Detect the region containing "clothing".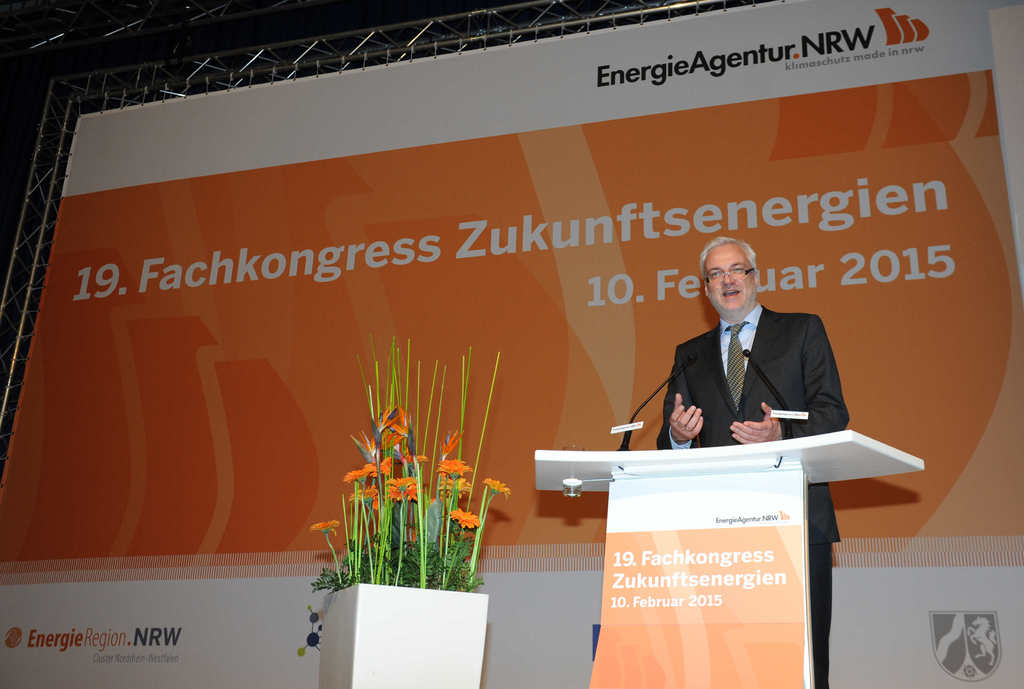
{"x1": 651, "y1": 302, "x2": 852, "y2": 688}.
